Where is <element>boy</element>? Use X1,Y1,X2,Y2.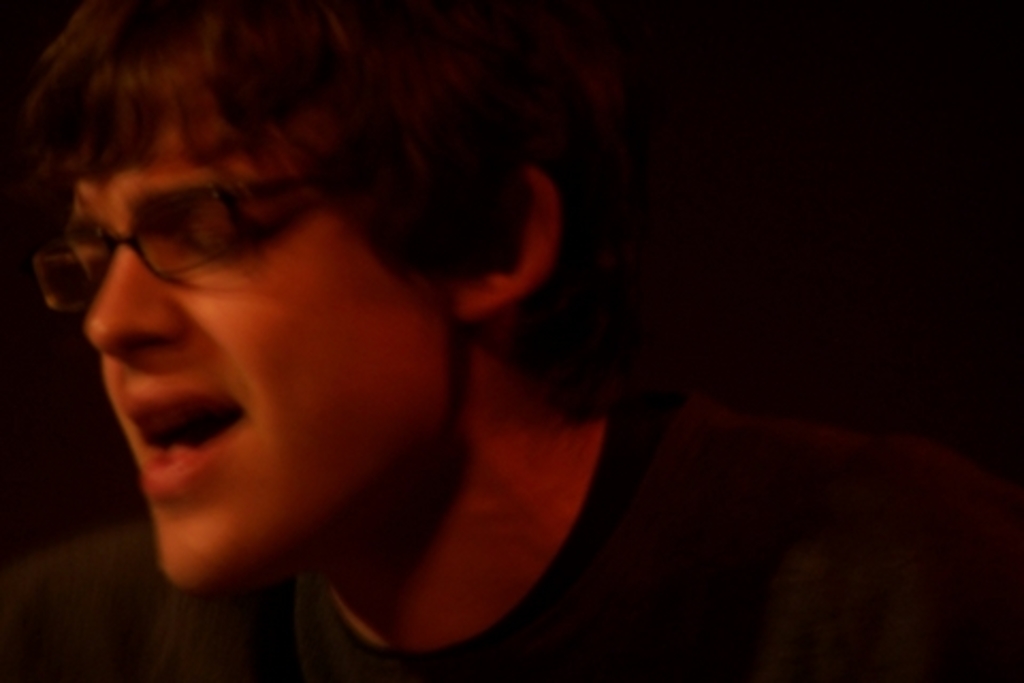
0,0,1022,681.
